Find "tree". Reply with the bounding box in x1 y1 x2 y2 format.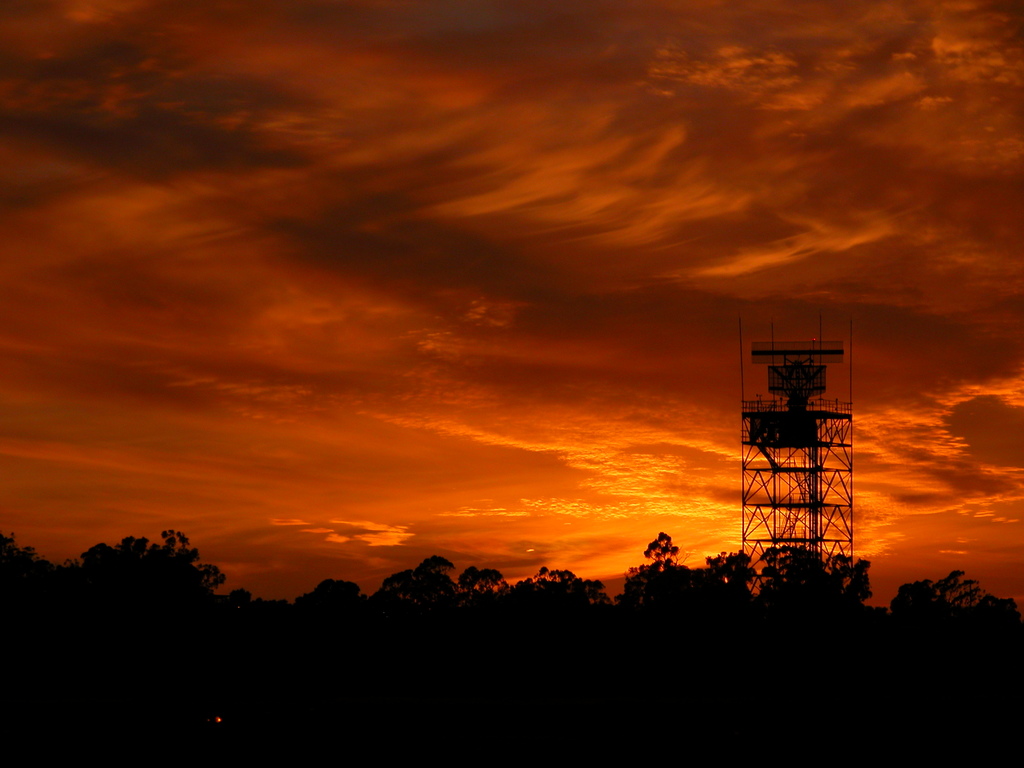
833 554 872 607.
